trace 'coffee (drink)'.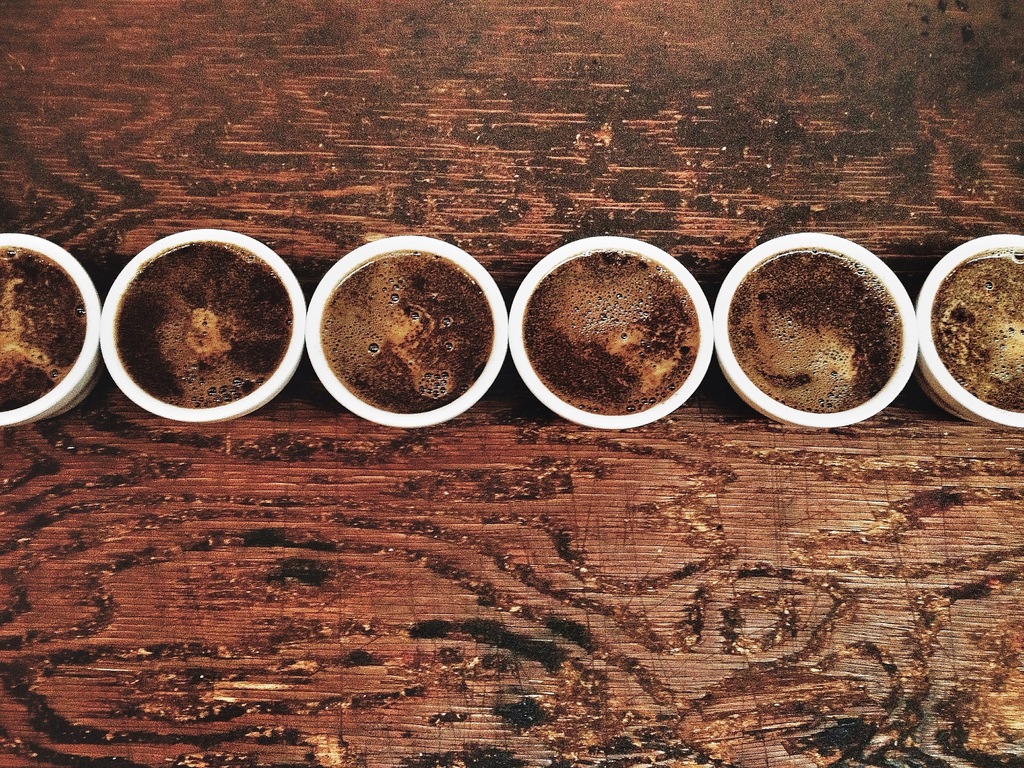
Traced to 2/245/84/399.
